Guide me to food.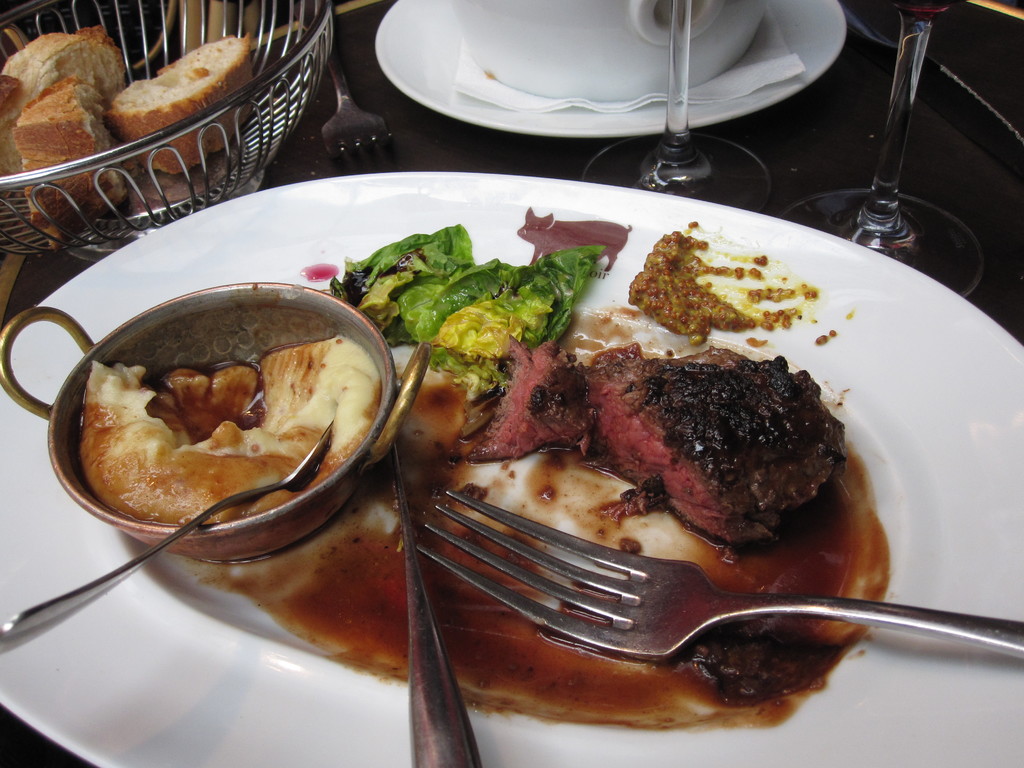
Guidance: box=[81, 336, 380, 560].
